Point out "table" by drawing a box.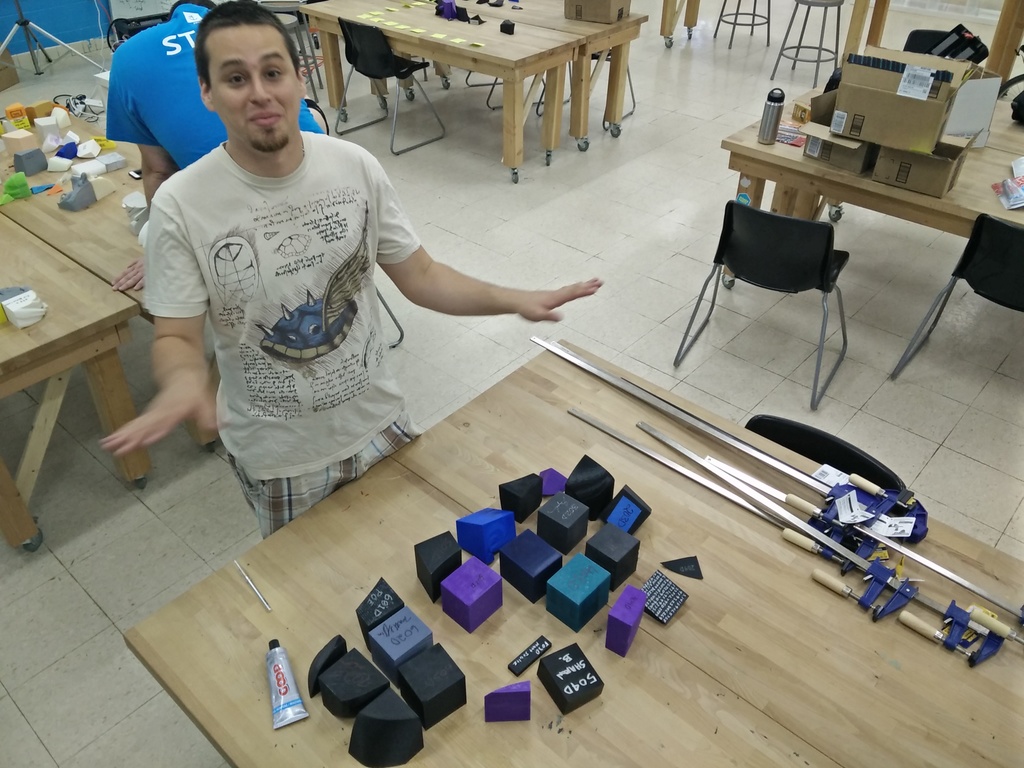
rect(720, 101, 1023, 290).
